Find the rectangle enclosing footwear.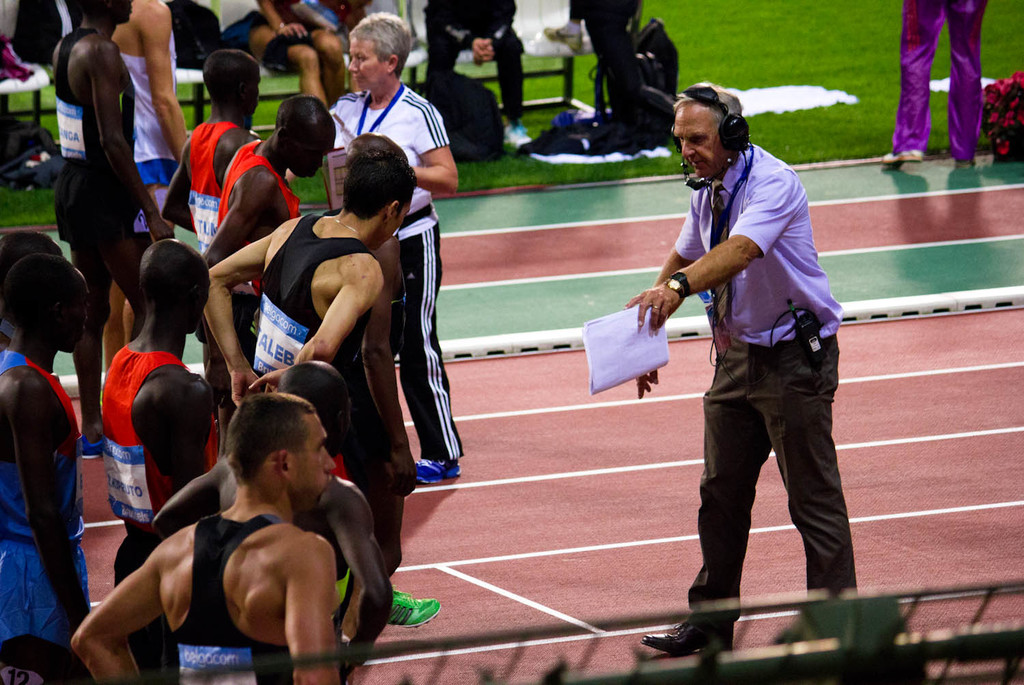
880 148 917 163.
